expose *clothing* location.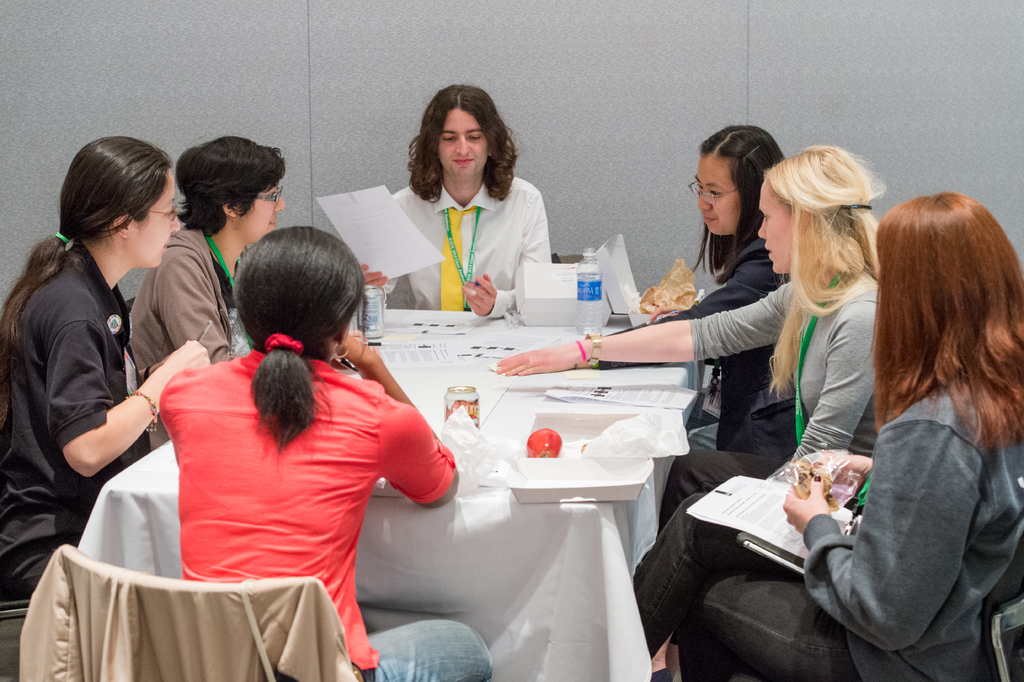
Exposed at Rect(0, 233, 154, 604).
